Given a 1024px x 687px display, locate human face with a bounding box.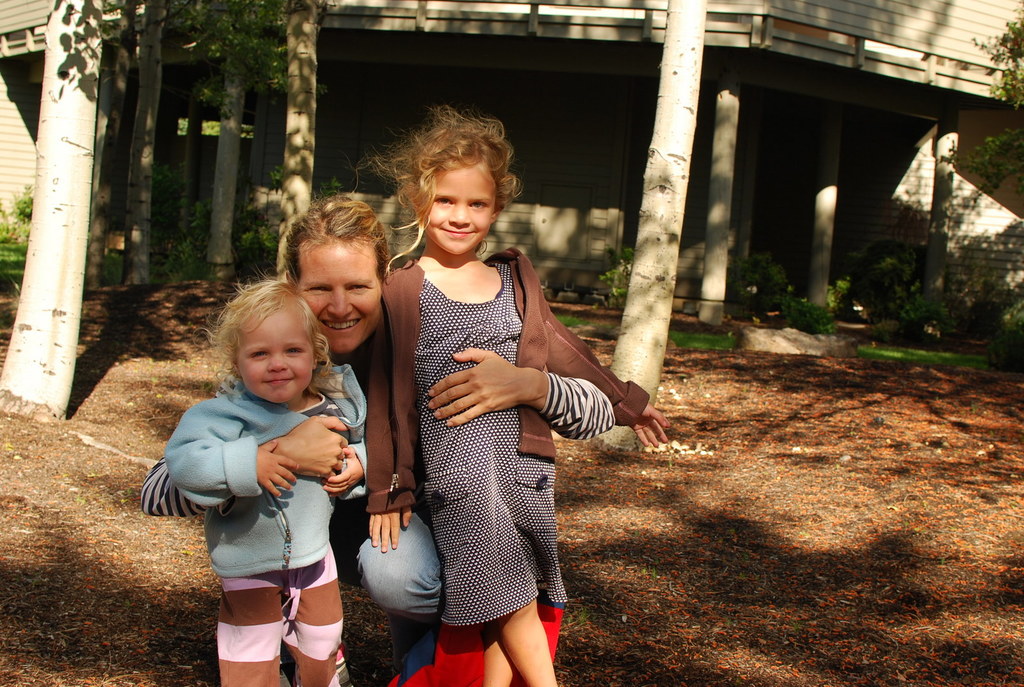
Located: bbox=(233, 305, 316, 401).
